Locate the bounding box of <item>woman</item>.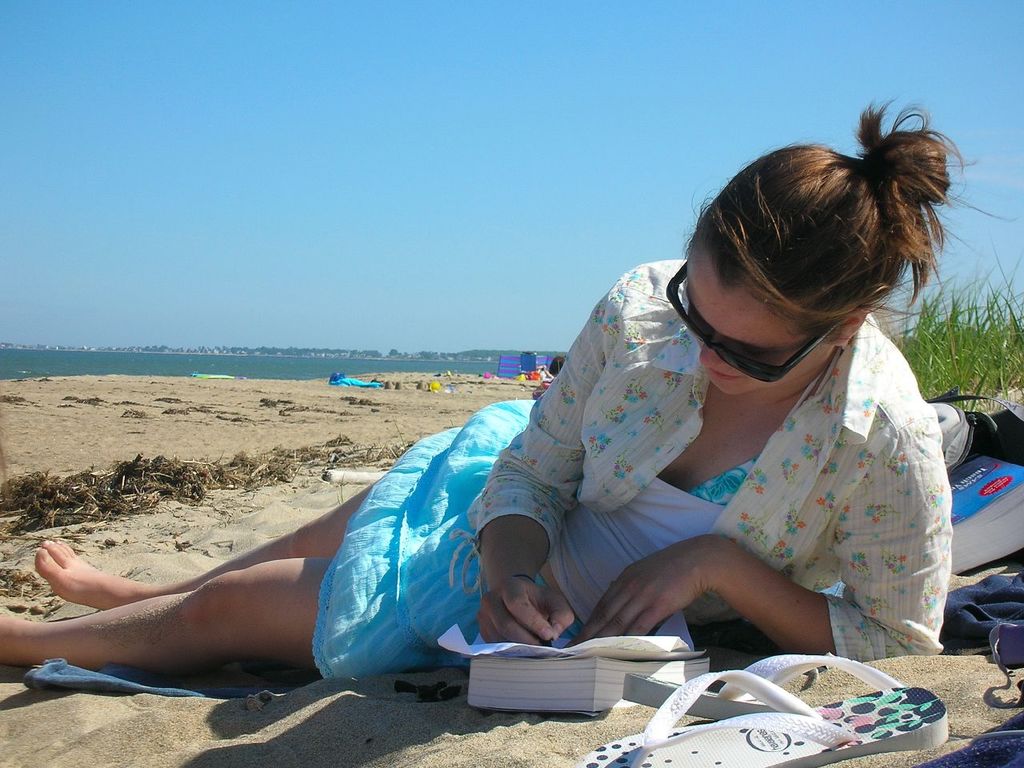
Bounding box: 106,148,1023,710.
